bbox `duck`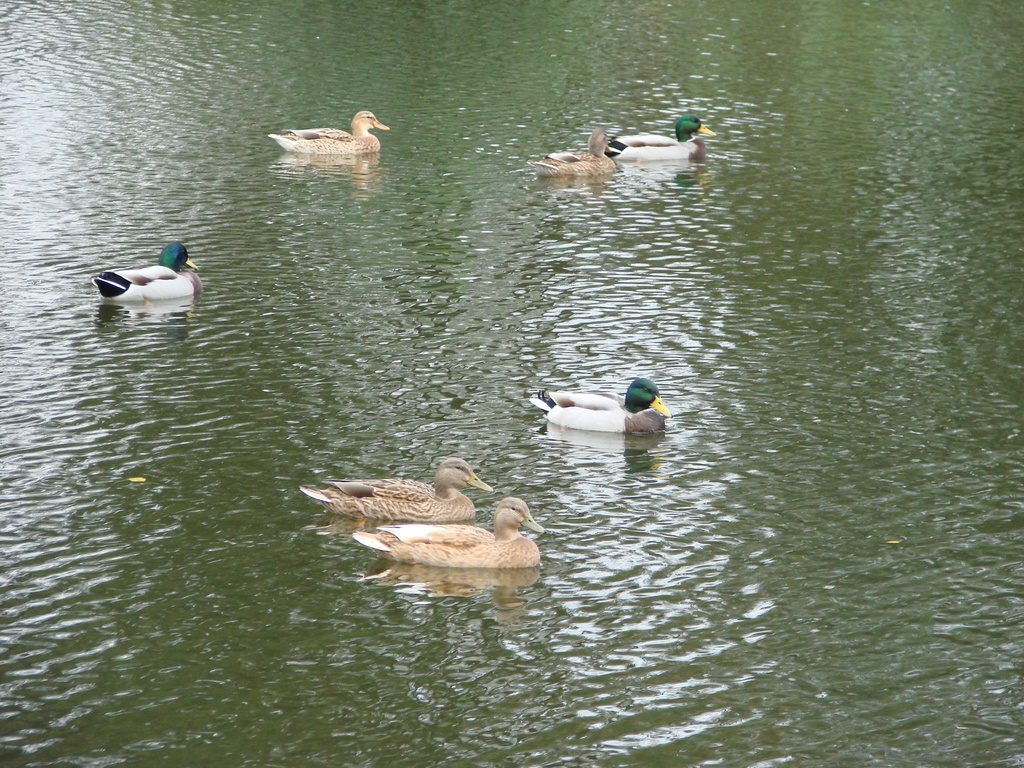
605, 114, 719, 166
